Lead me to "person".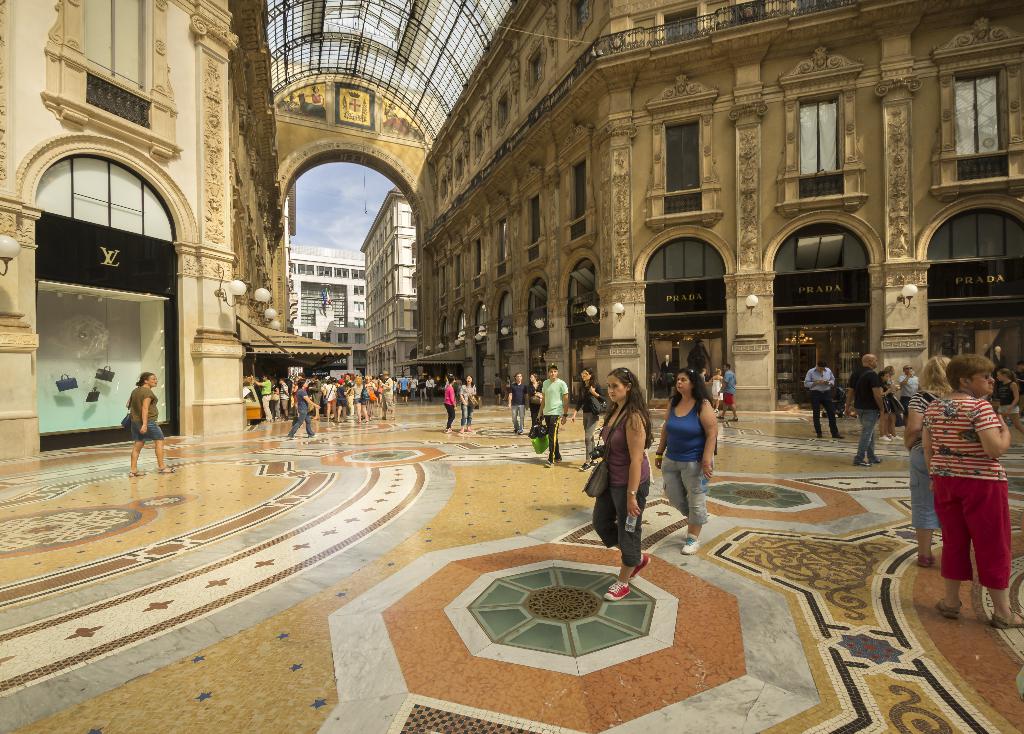
Lead to rect(849, 352, 890, 468).
